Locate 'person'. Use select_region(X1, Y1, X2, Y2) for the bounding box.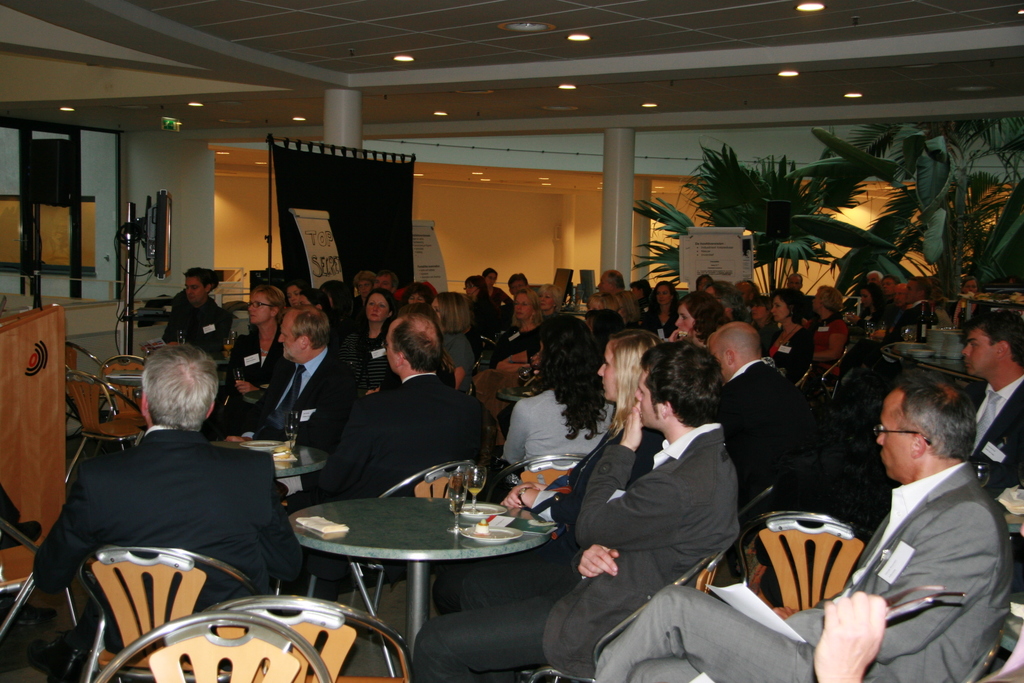
select_region(220, 284, 278, 445).
